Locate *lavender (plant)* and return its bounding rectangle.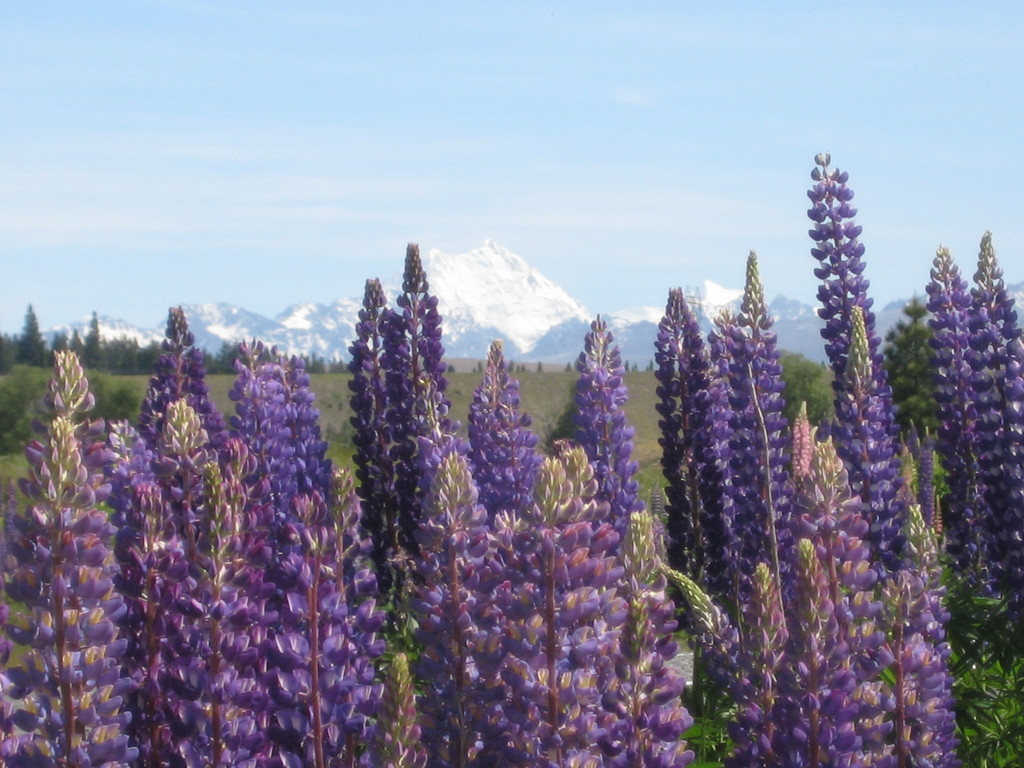
(141, 404, 271, 767).
